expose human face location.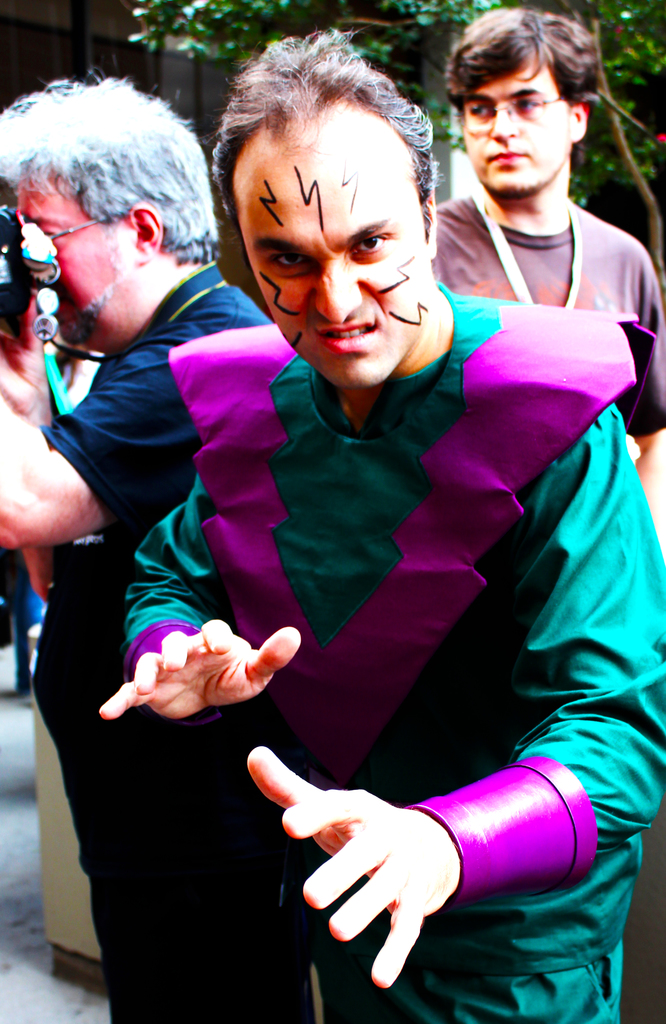
Exposed at region(24, 175, 131, 348).
